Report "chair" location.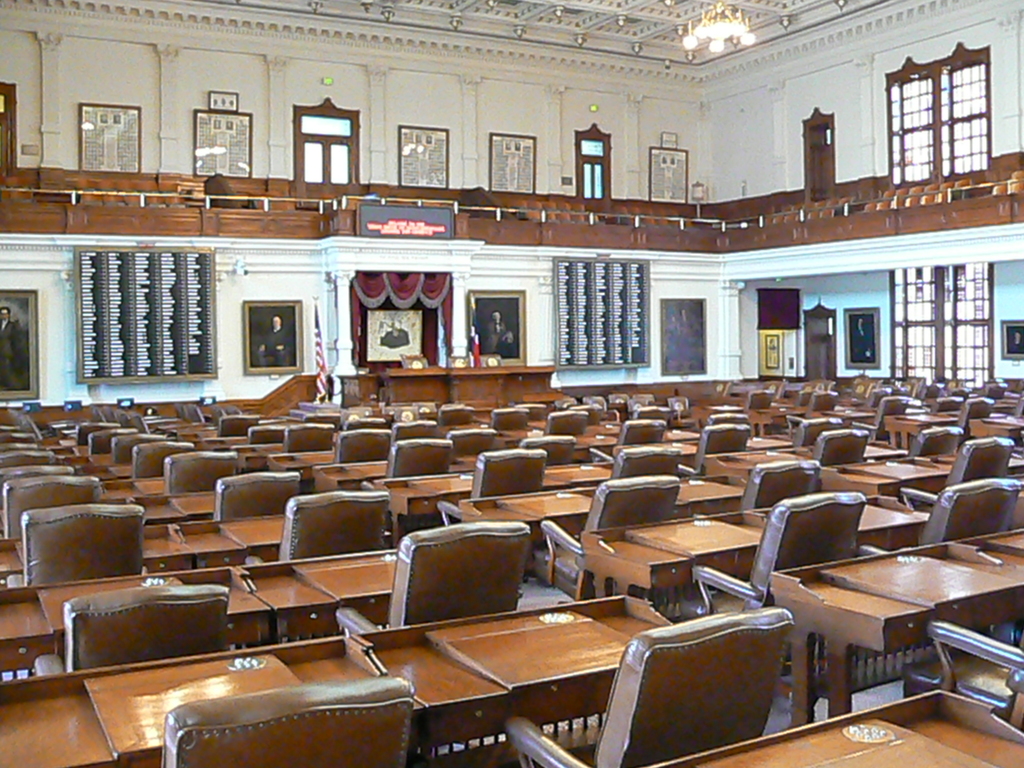
Report: [left=664, top=394, right=694, bottom=430].
